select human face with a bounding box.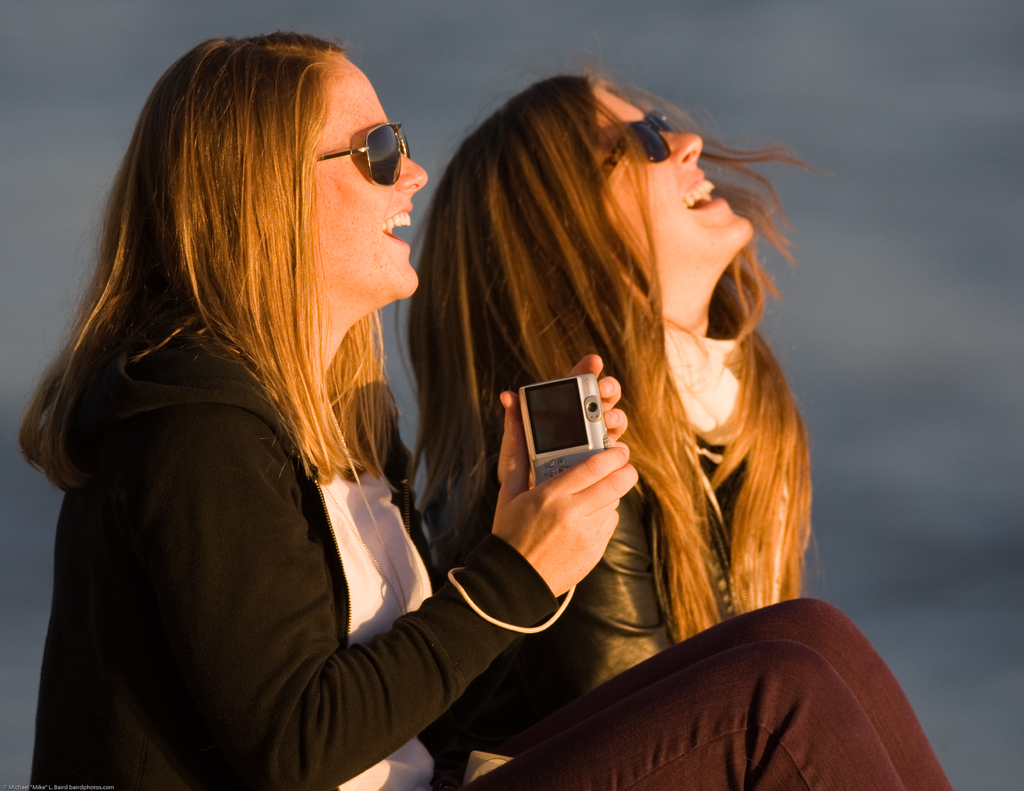
595 89 749 255.
